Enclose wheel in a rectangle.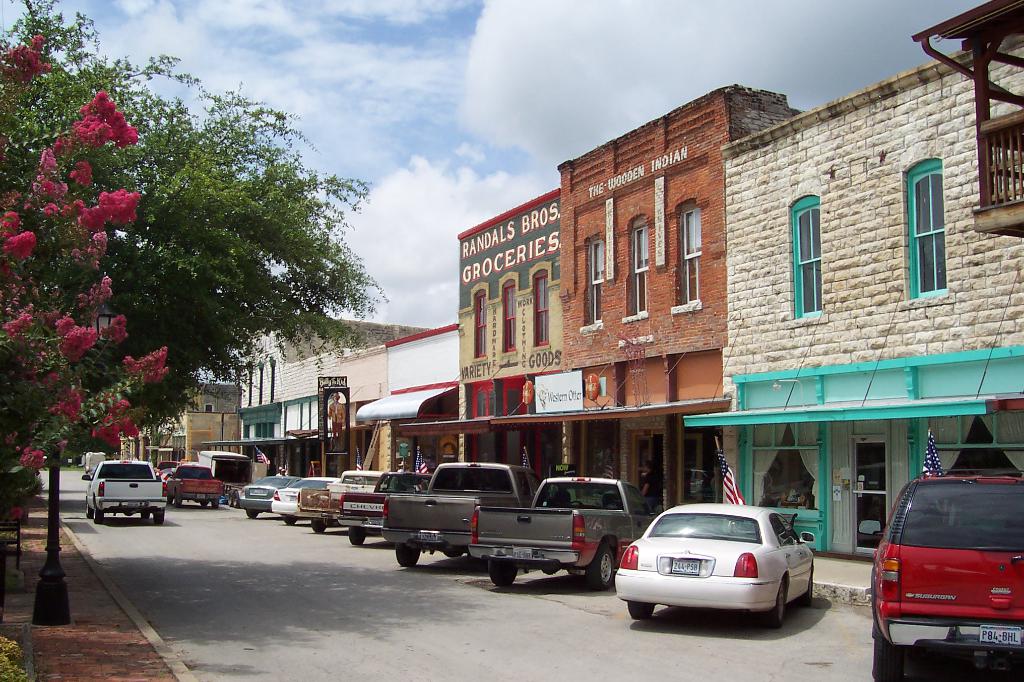
left=282, top=517, right=294, bottom=528.
